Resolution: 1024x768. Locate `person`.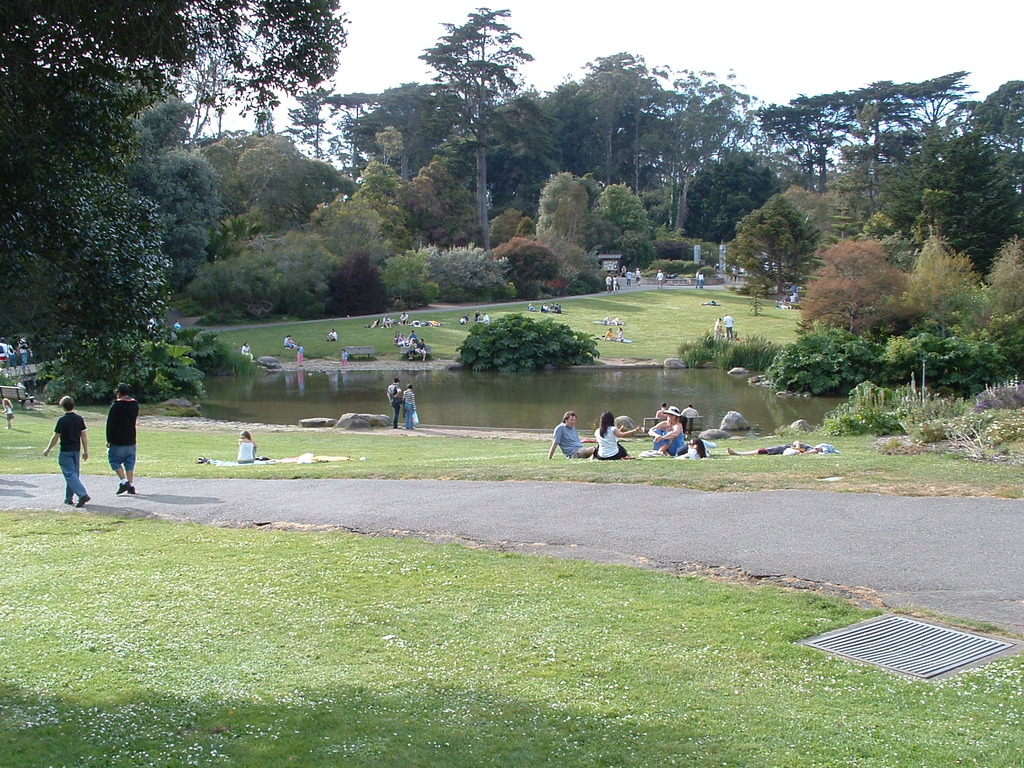
(547,416,596,463).
